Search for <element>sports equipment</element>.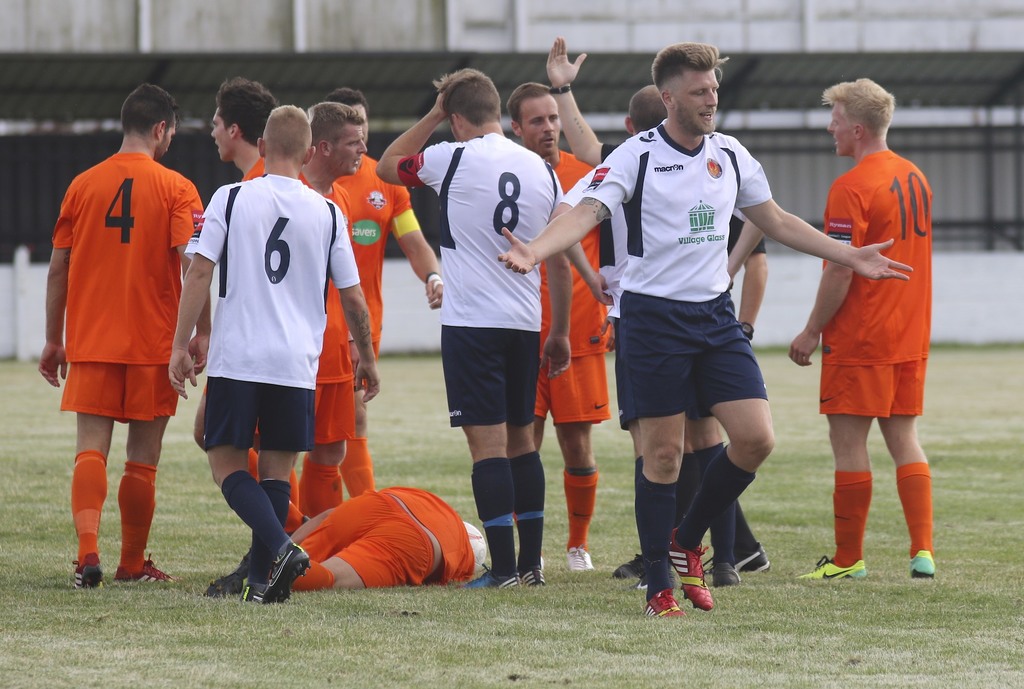
Found at 644 587 685 620.
